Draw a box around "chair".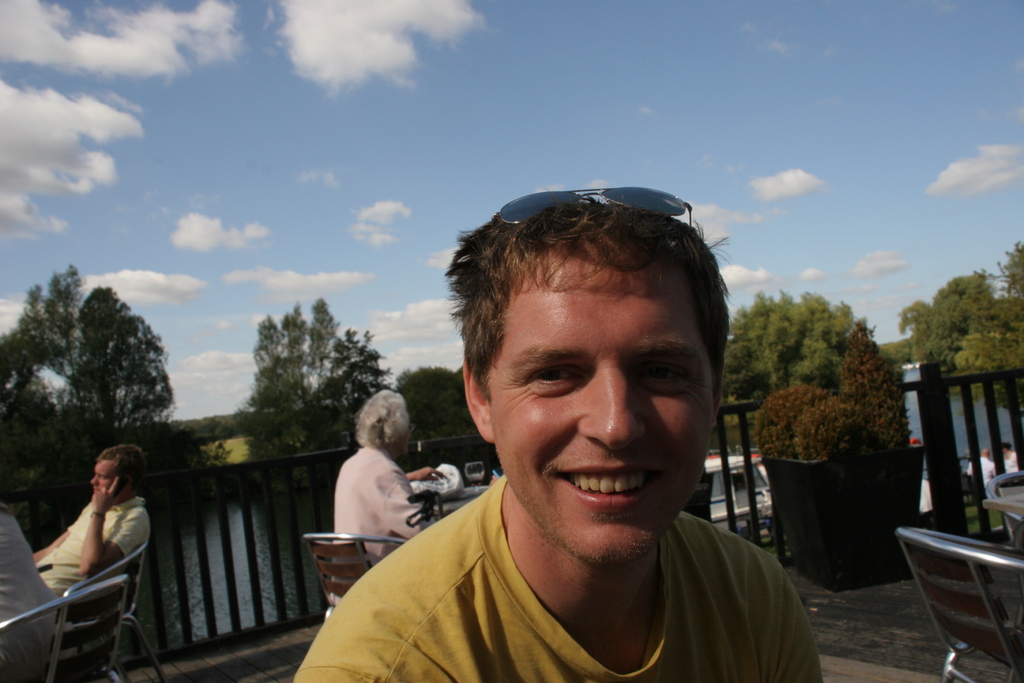
box(896, 530, 1023, 682).
